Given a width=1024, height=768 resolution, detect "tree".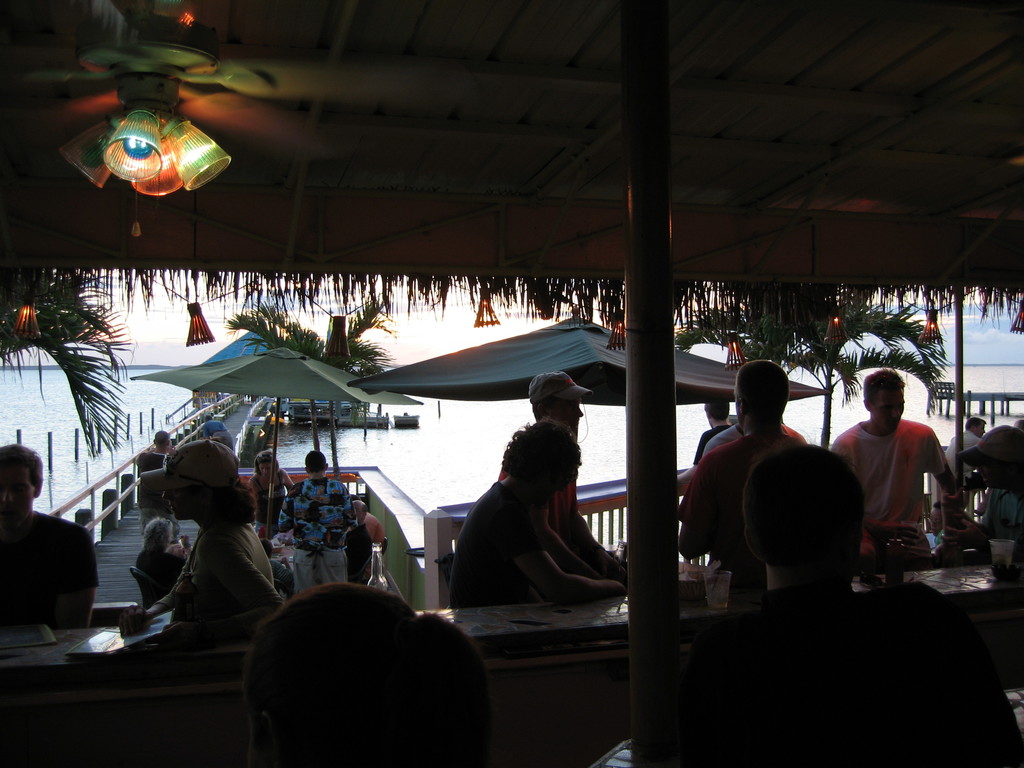
(left=224, top=286, right=388, bottom=388).
